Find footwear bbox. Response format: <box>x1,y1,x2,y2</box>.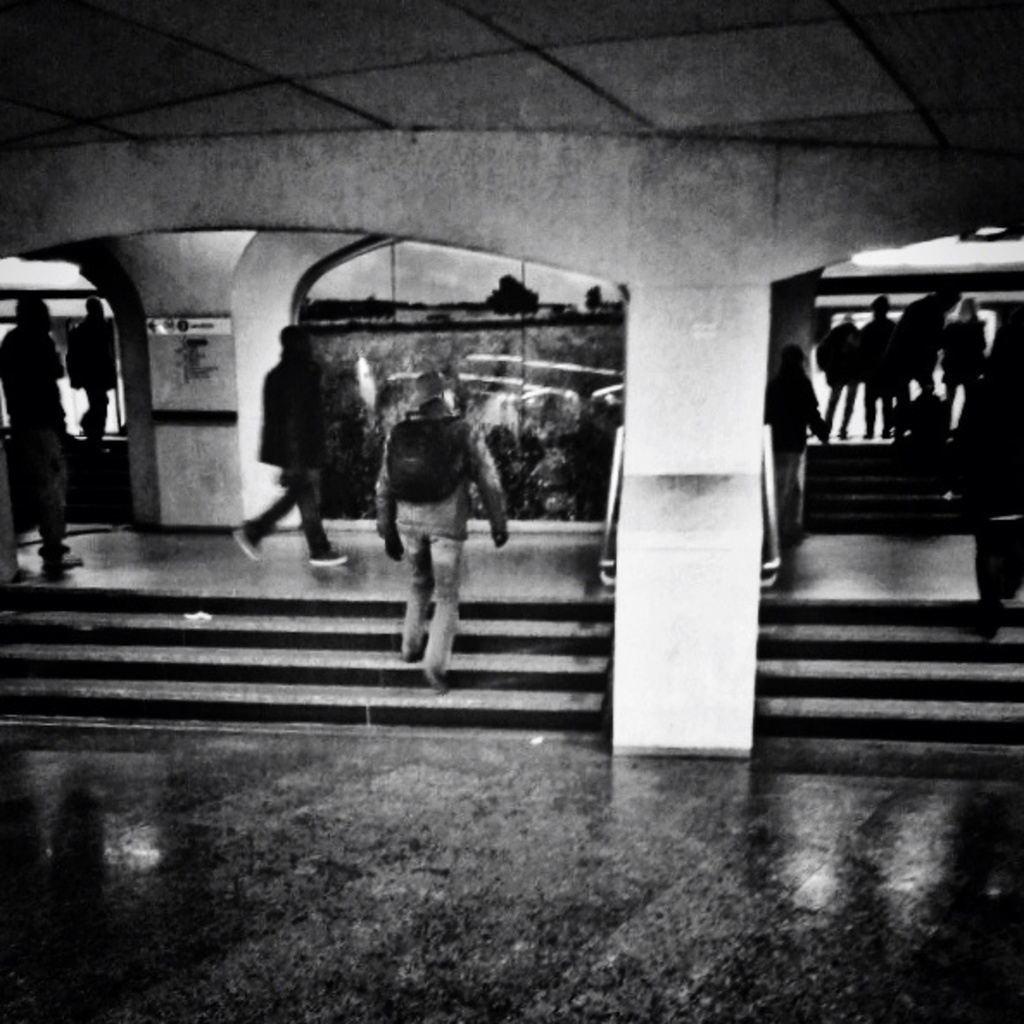
<box>399,646,421,663</box>.
